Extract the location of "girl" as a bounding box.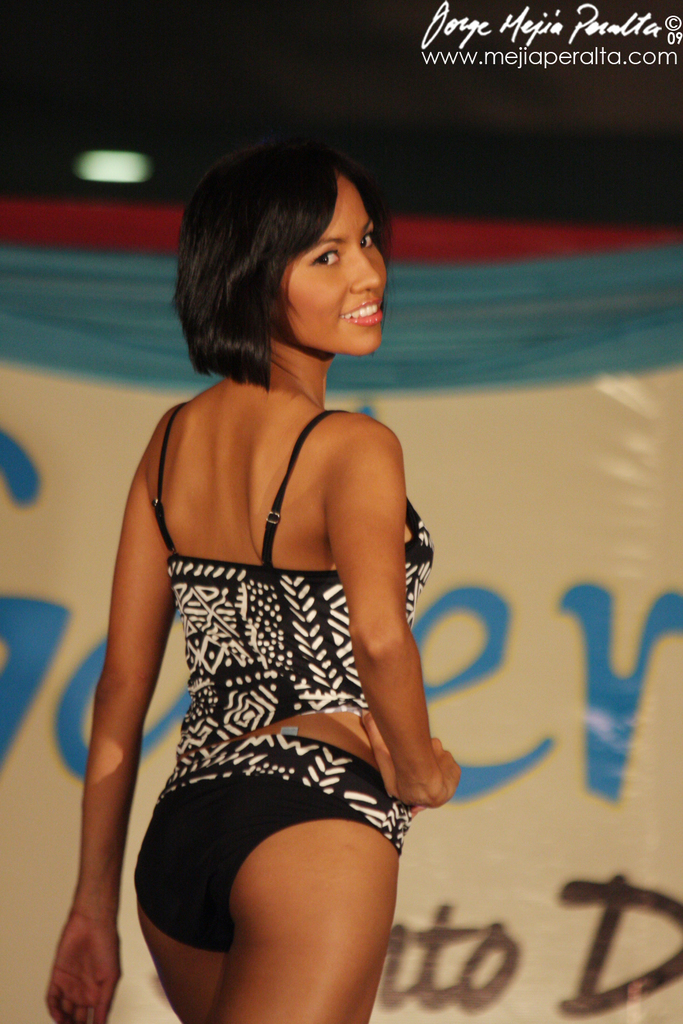
<bbox>44, 134, 461, 1023</bbox>.
